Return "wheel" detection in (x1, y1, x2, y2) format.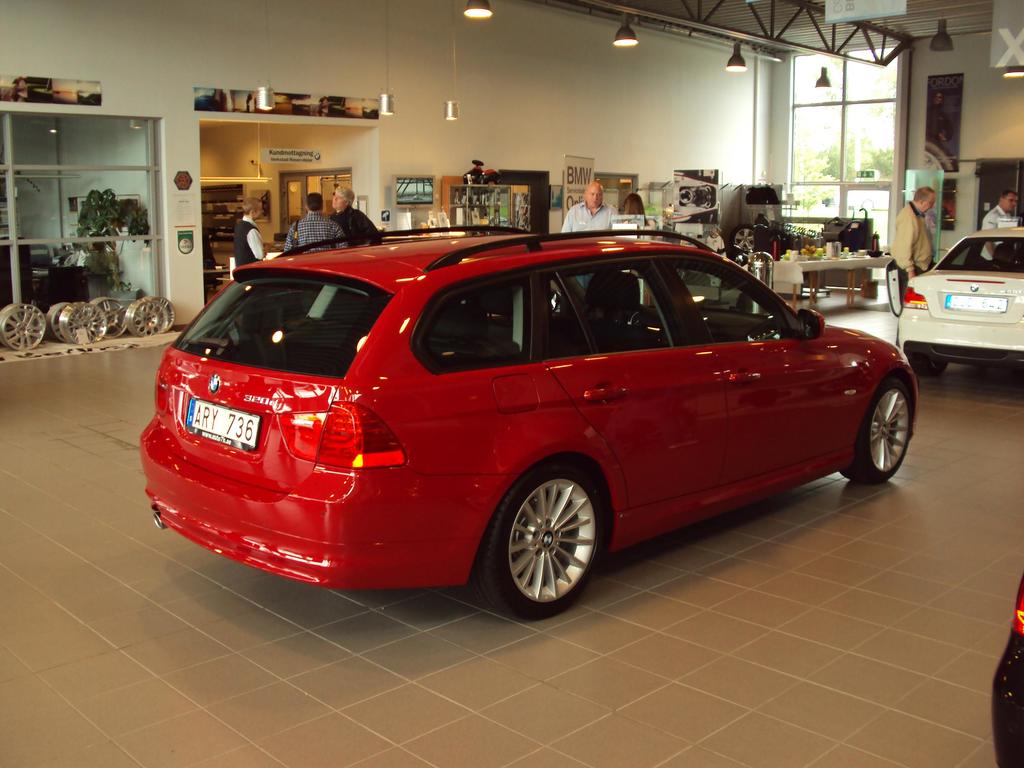
(58, 302, 106, 342).
